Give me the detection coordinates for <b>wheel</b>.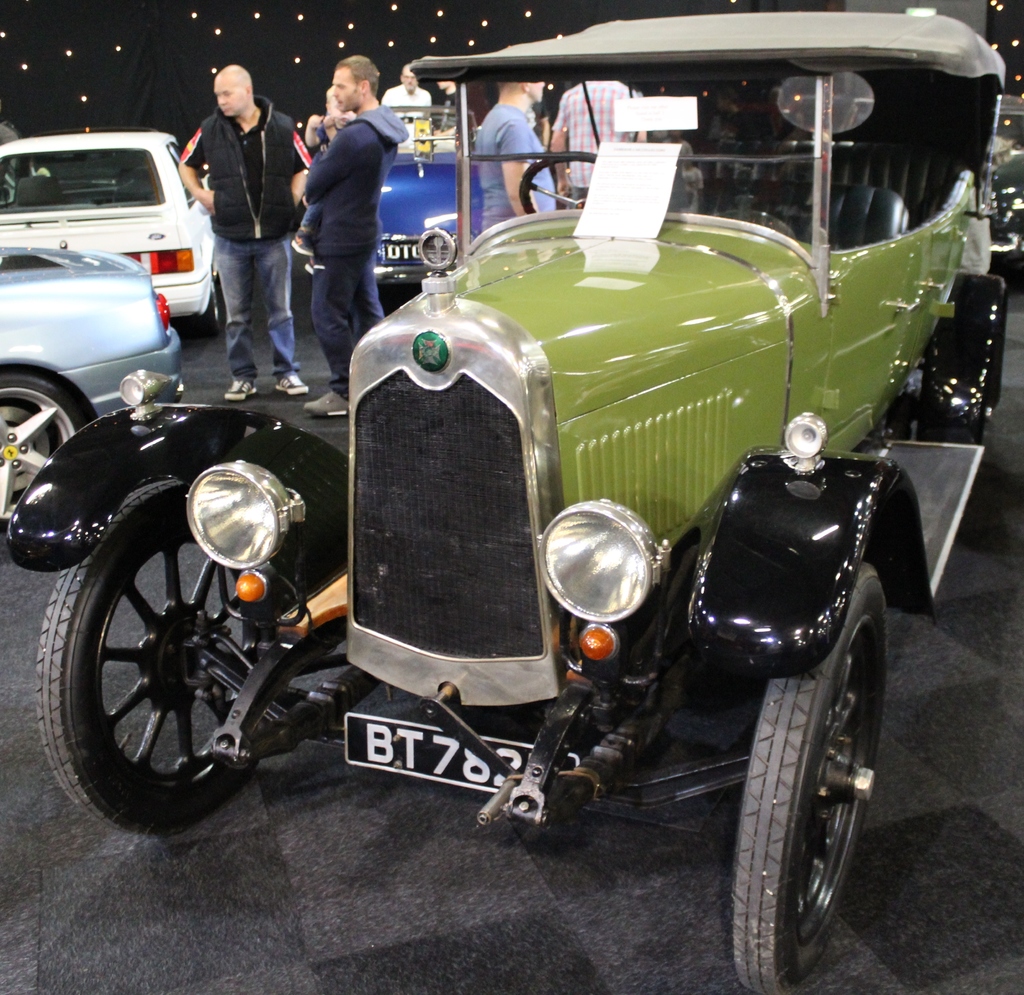
(33, 476, 304, 844).
